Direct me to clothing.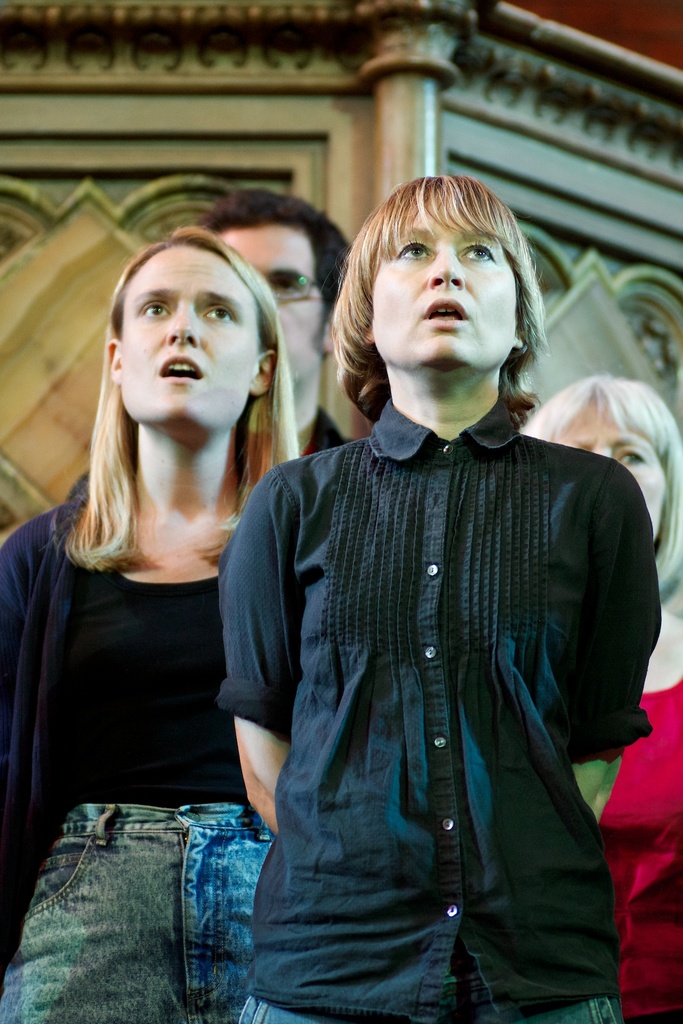
Direction: bbox(258, 380, 637, 989).
